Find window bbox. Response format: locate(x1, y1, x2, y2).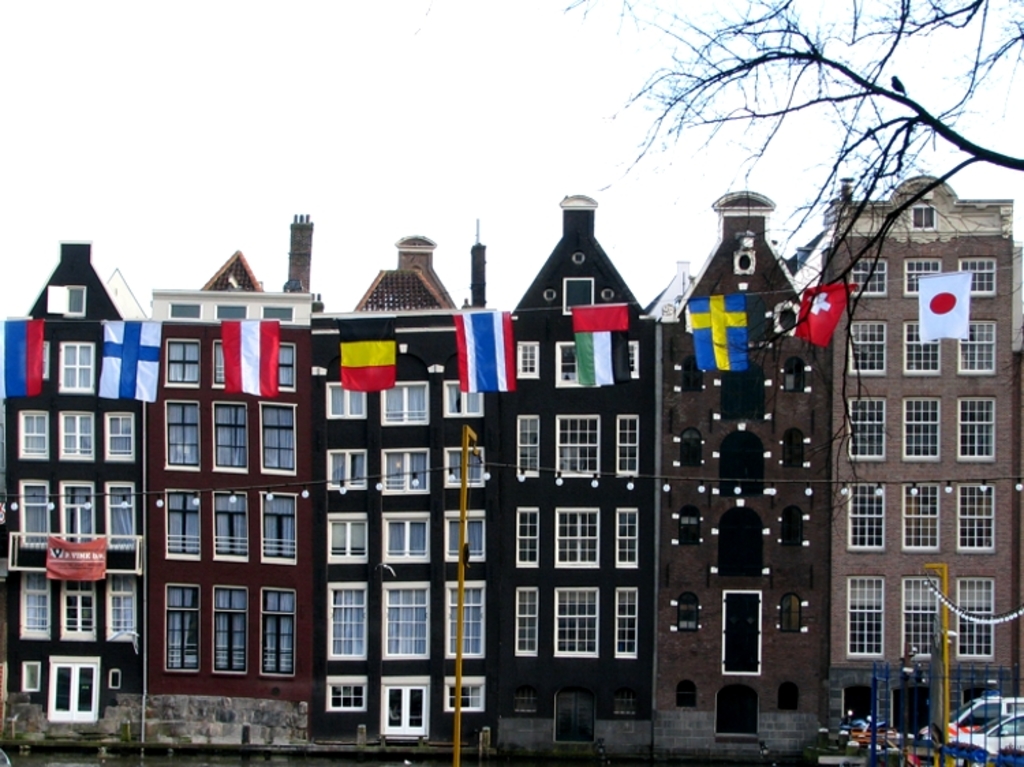
locate(446, 384, 483, 414).
